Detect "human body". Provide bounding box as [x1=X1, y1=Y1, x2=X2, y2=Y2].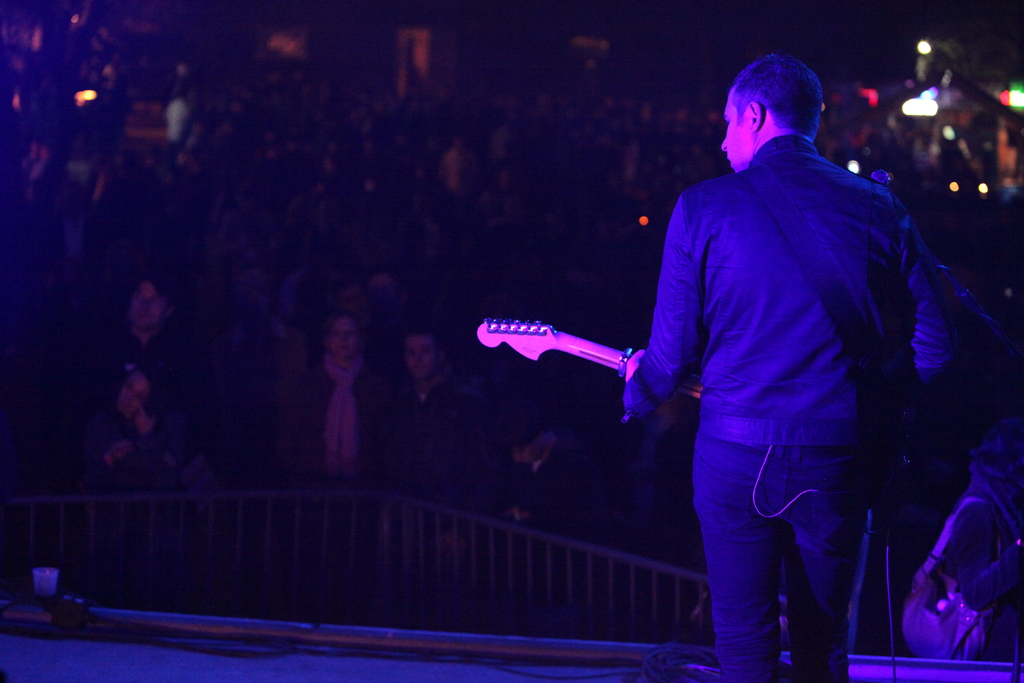
[x1=85, y1=360, x2=219, y2=586].
